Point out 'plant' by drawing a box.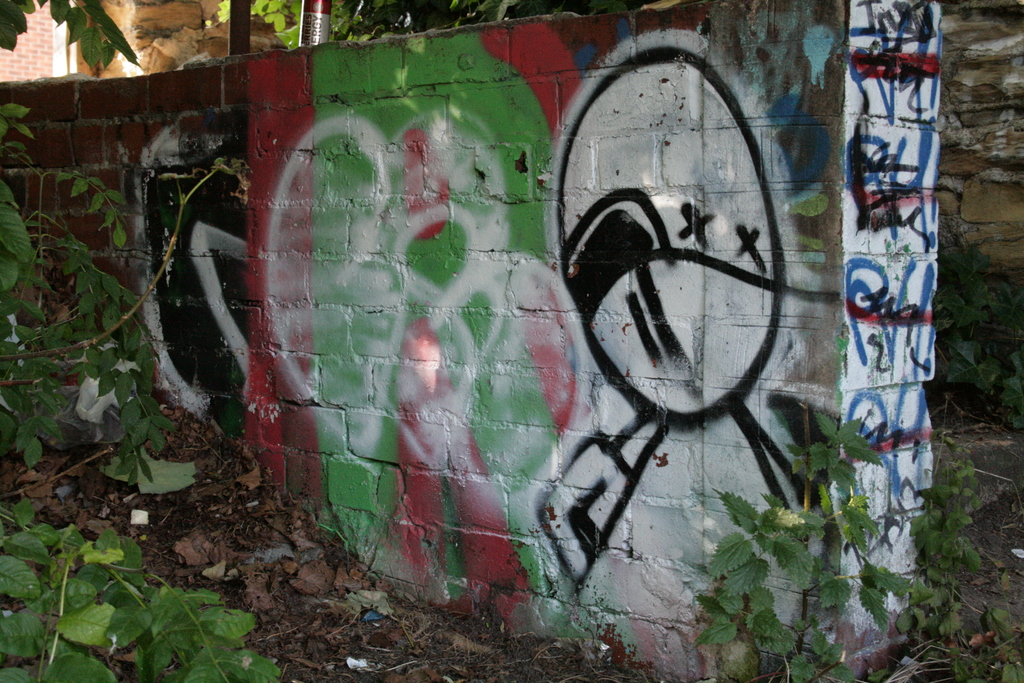
pyautogui.locateOnScreen(0, 97, 299, 682).
